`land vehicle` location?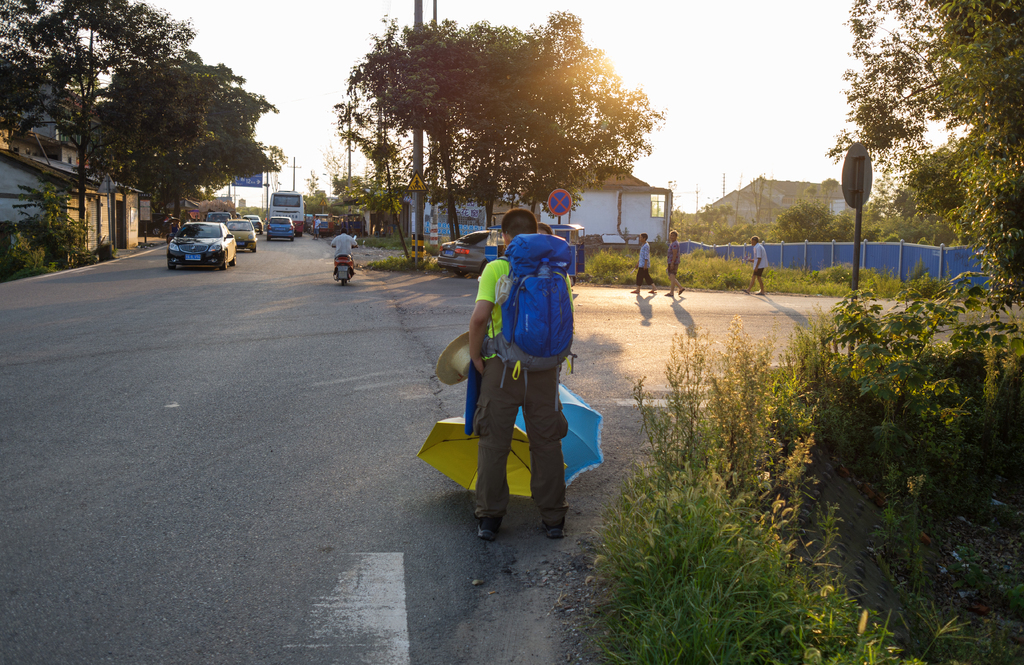
225 215 262 253
